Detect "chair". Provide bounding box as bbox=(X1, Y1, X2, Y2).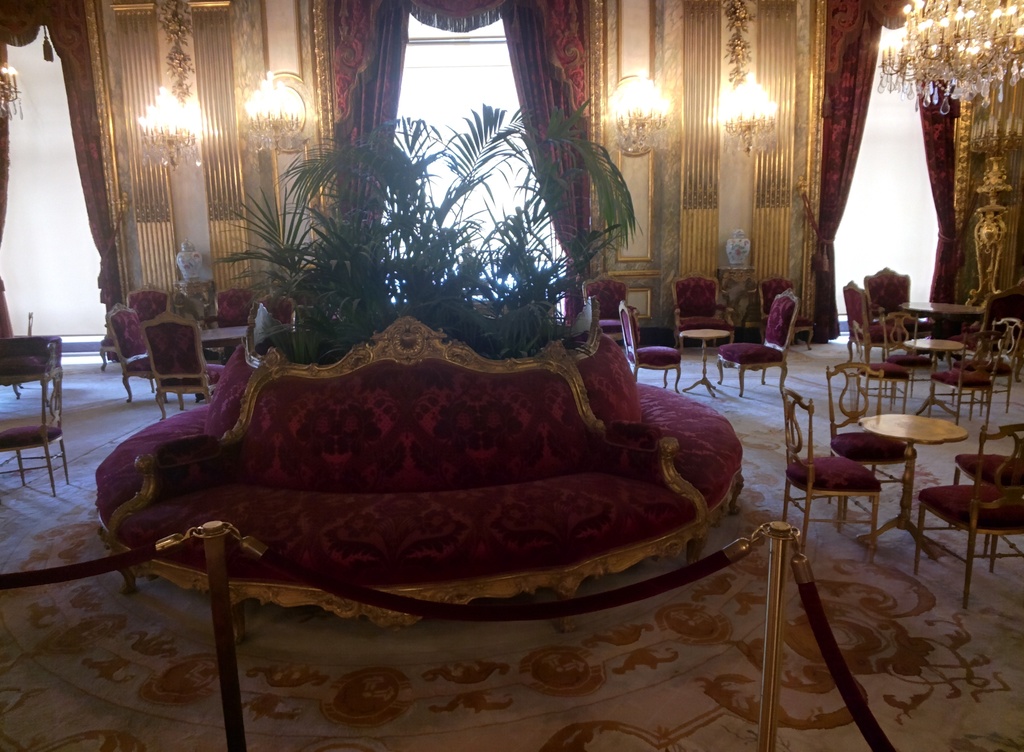
bbox=(619, 299, 684, 391).
